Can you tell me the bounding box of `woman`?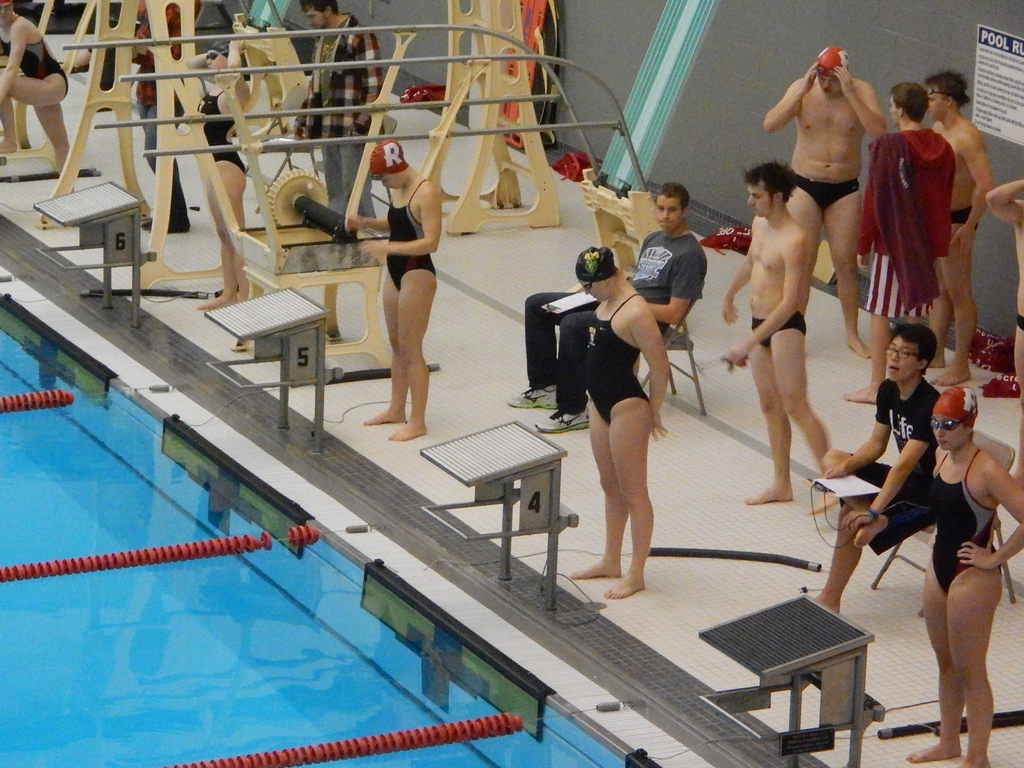
Rect(361, 136, 444, 442).
